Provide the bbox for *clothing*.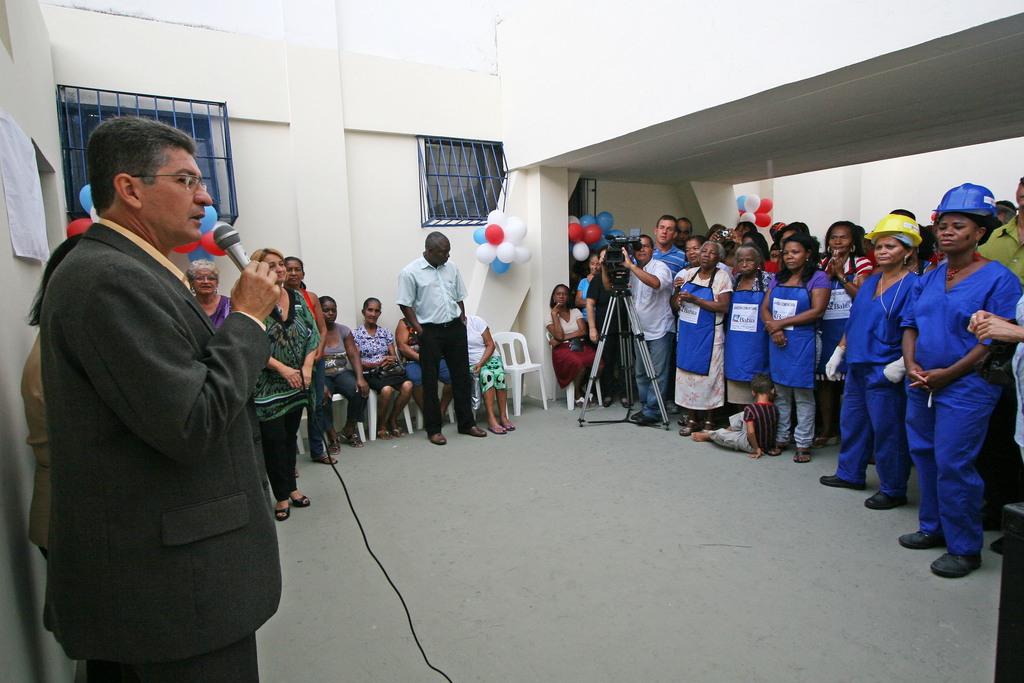
l=422, t=317, r=470, b=435.
